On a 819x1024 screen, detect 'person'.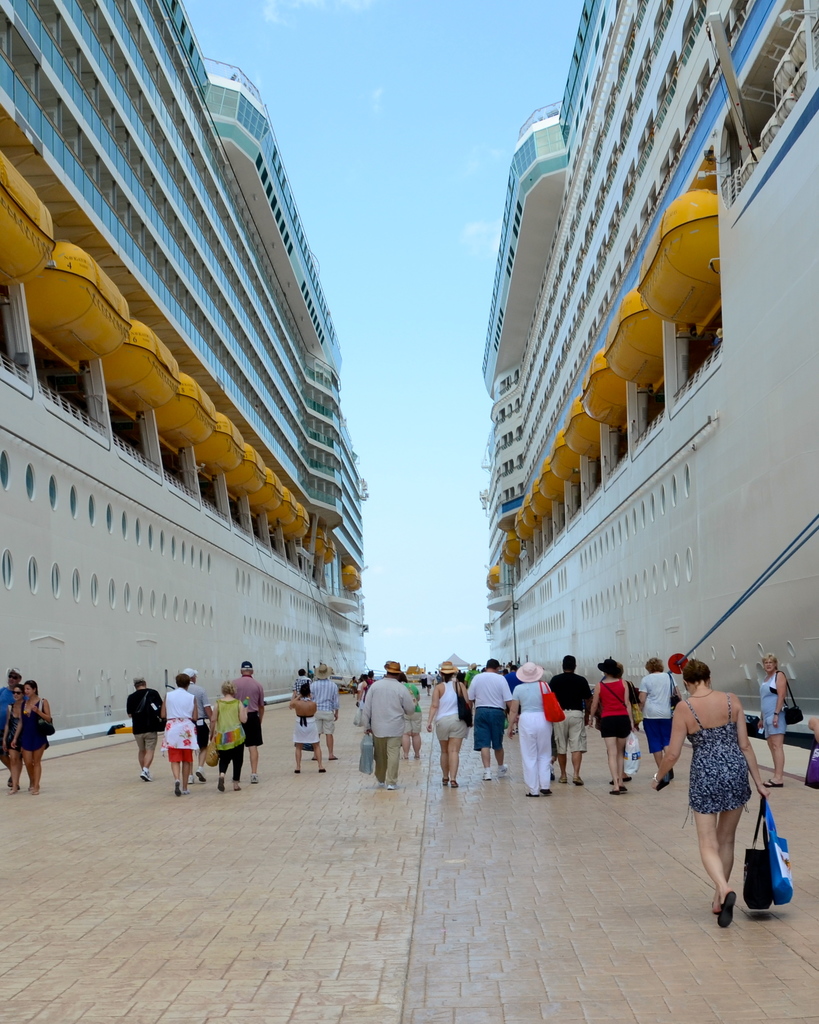
bbox=[515, 671, 571, 793].
